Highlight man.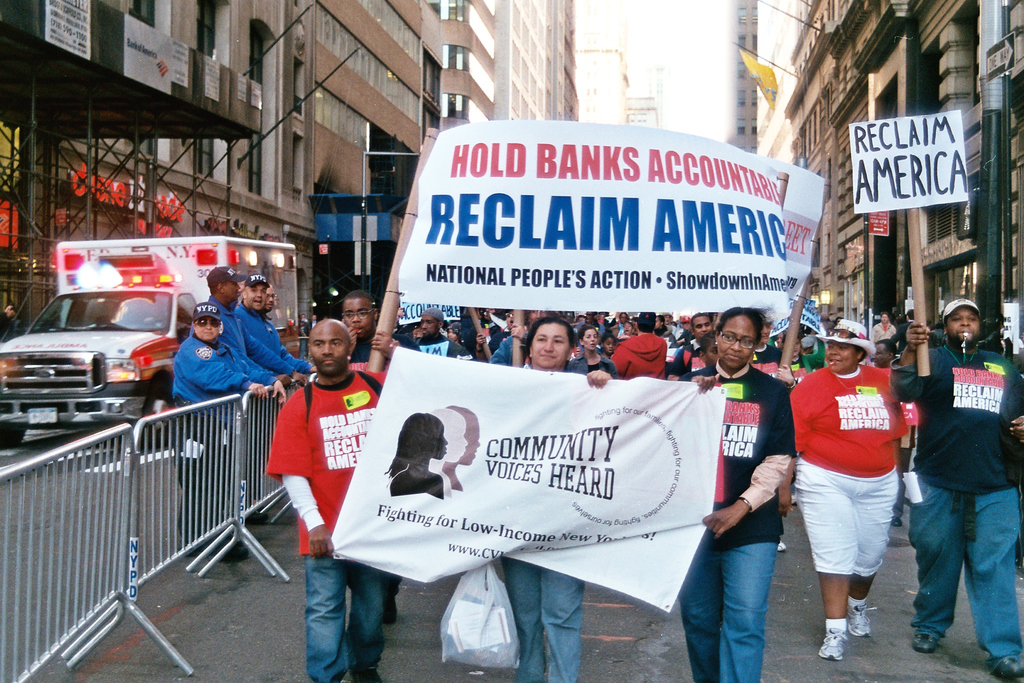
Highlighted region: BBox(198, 262, 302, 386).
